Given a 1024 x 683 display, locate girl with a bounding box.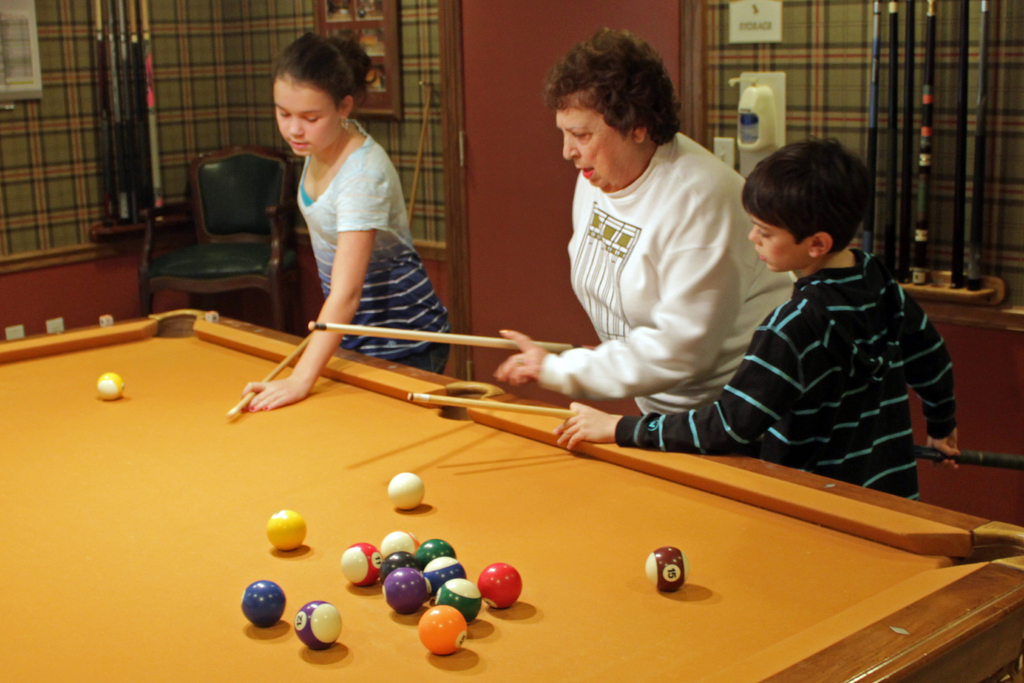
Located: detection(244, 34, 453, 416).
